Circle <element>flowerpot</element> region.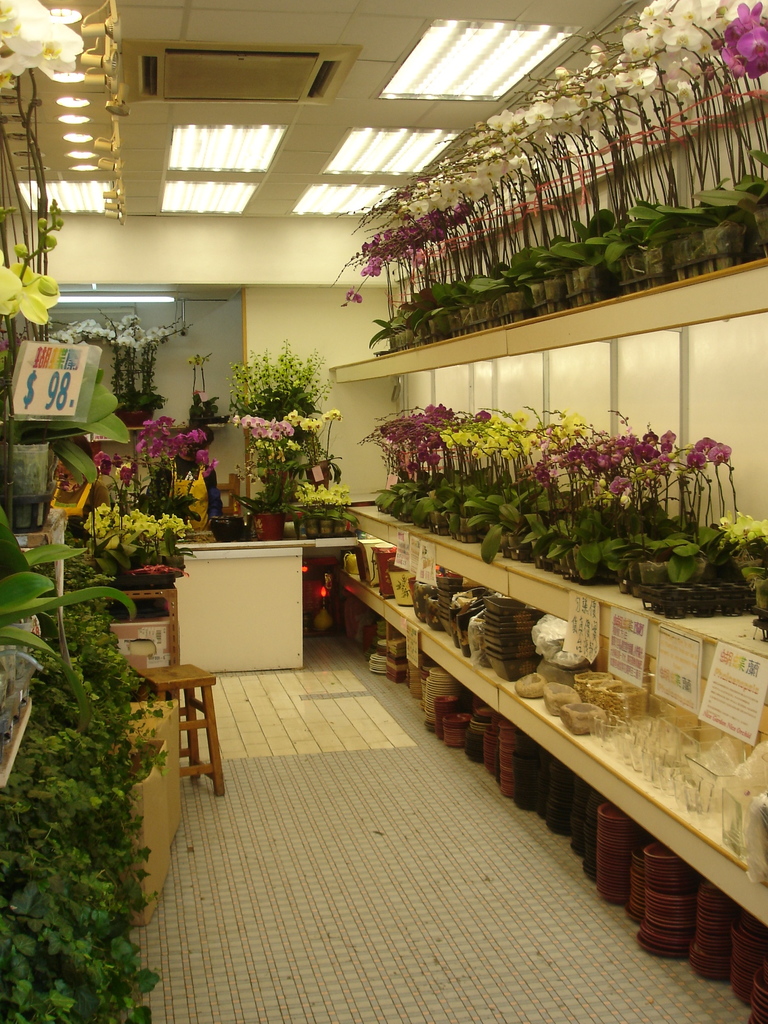
Region: rect(6, 440, 54, 510).
